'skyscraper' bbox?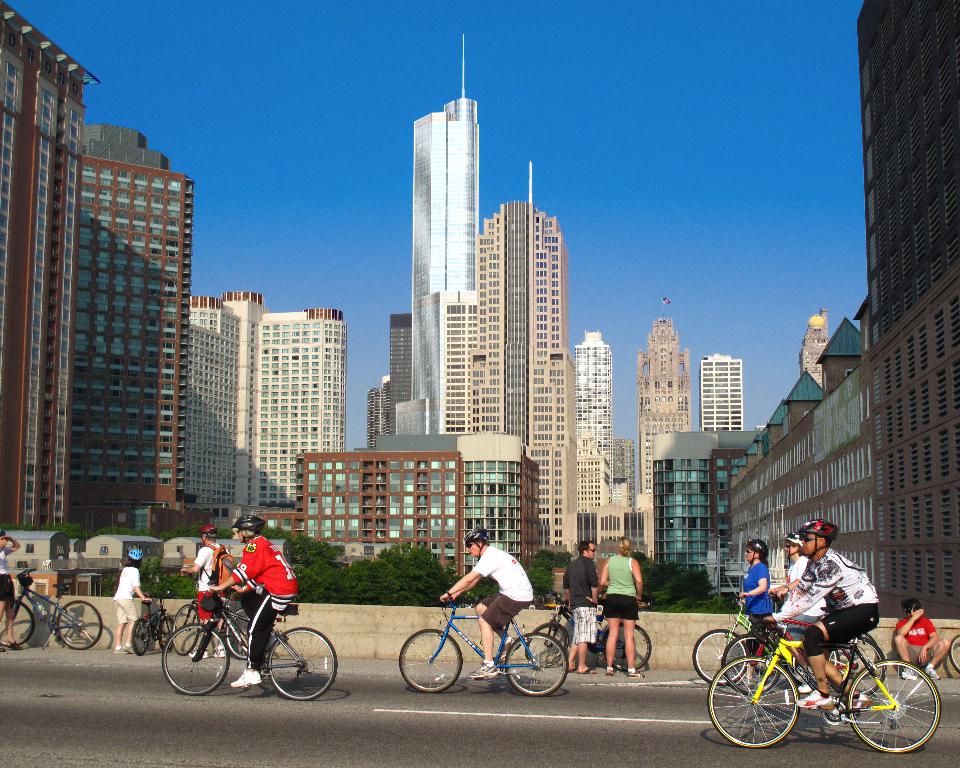
locate(715, 0, 959, 628)
